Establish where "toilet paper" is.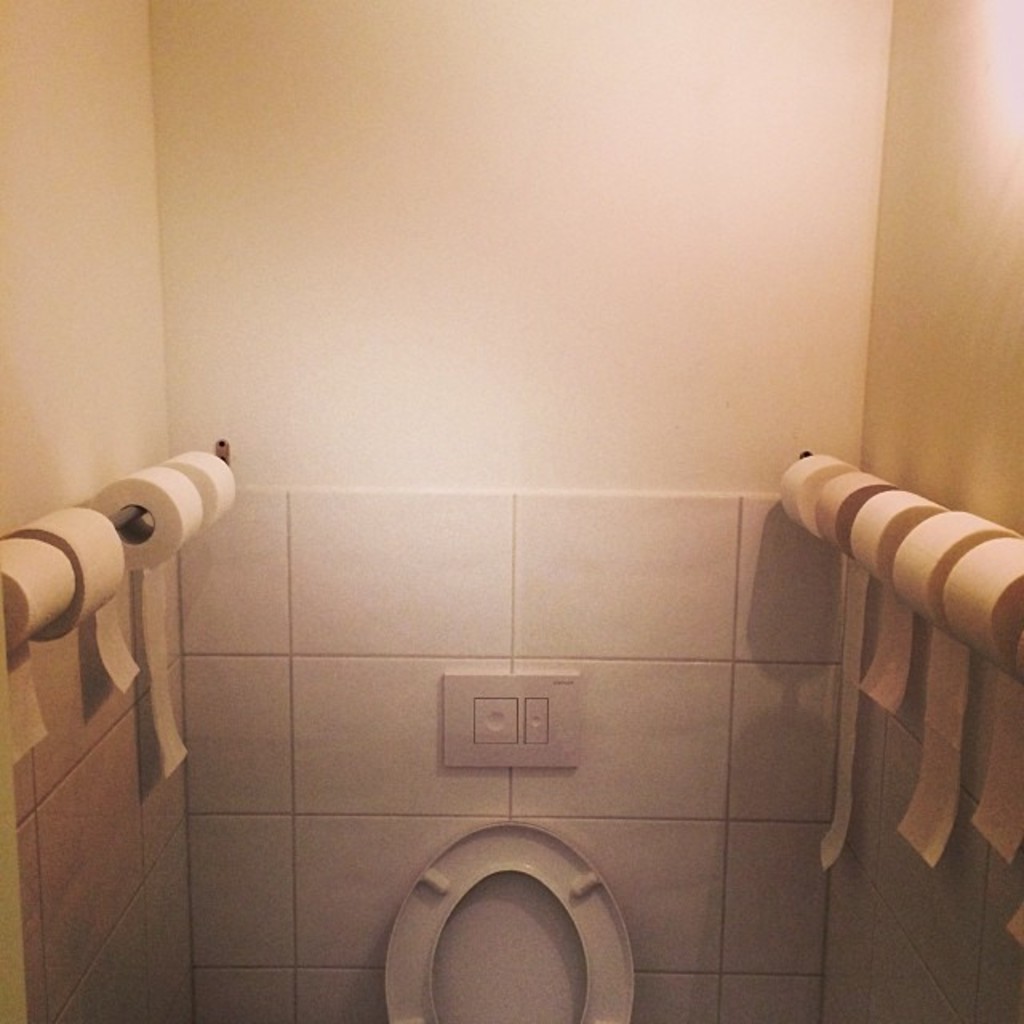
Established at pyautogui.locateOnScreen(856, 486, 941, 875).
